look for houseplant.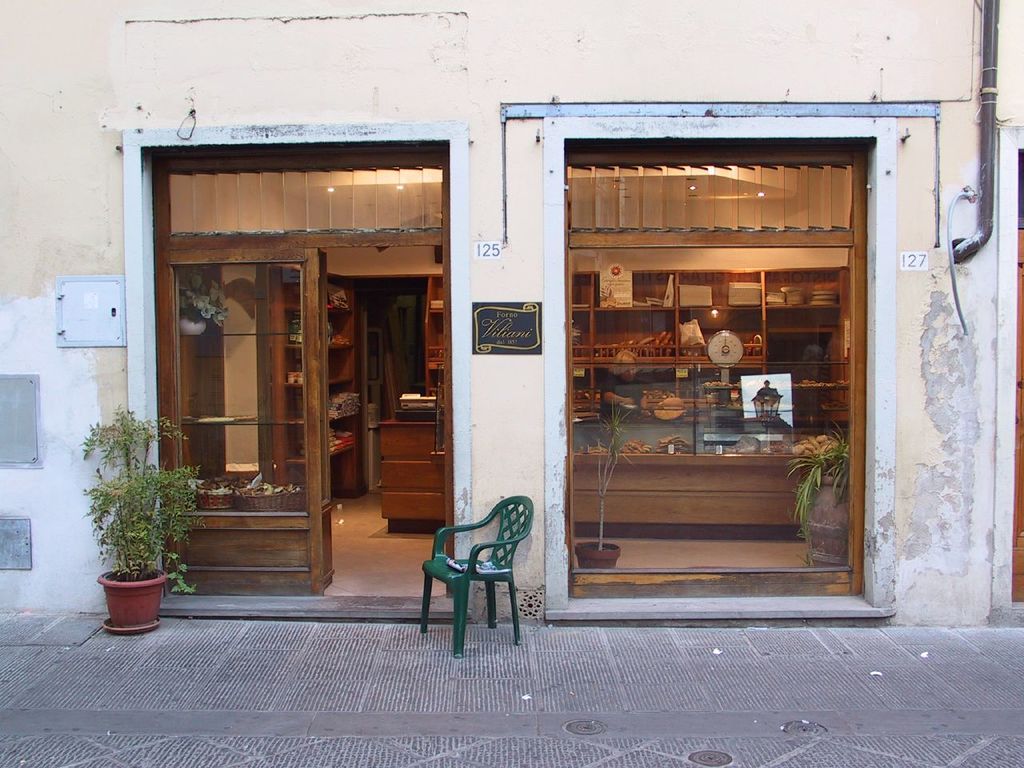
Found: pyautogui.locateOnScreen(782, 414, 855, 571).
